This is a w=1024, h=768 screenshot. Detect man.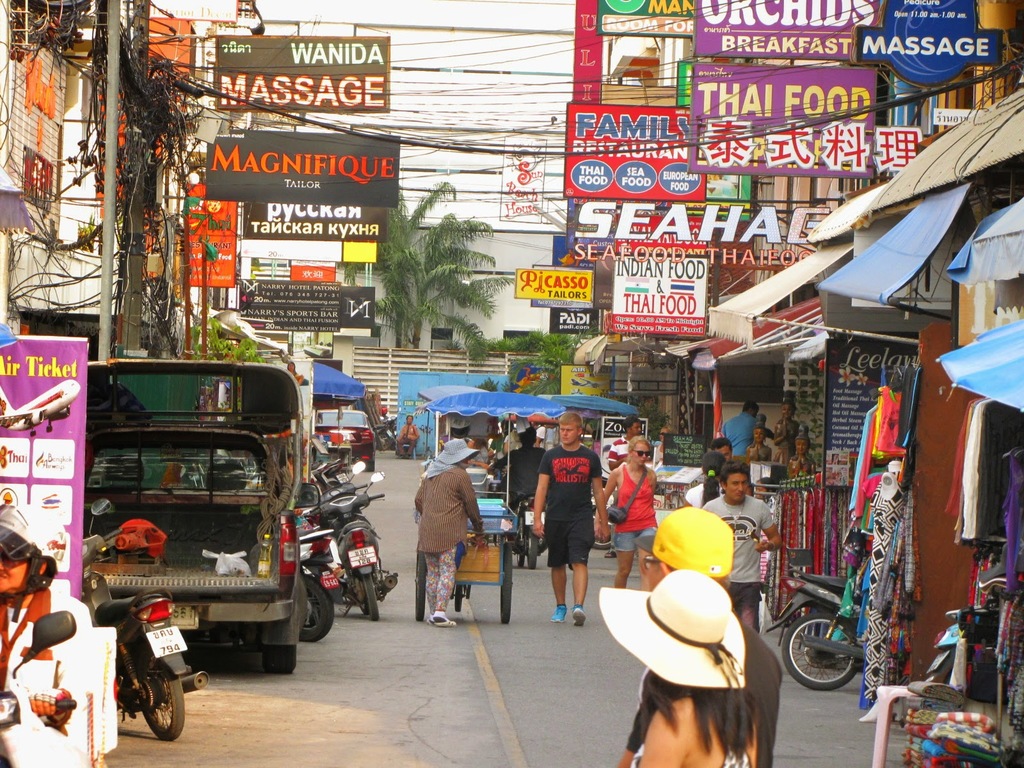
705:465:781:631.
